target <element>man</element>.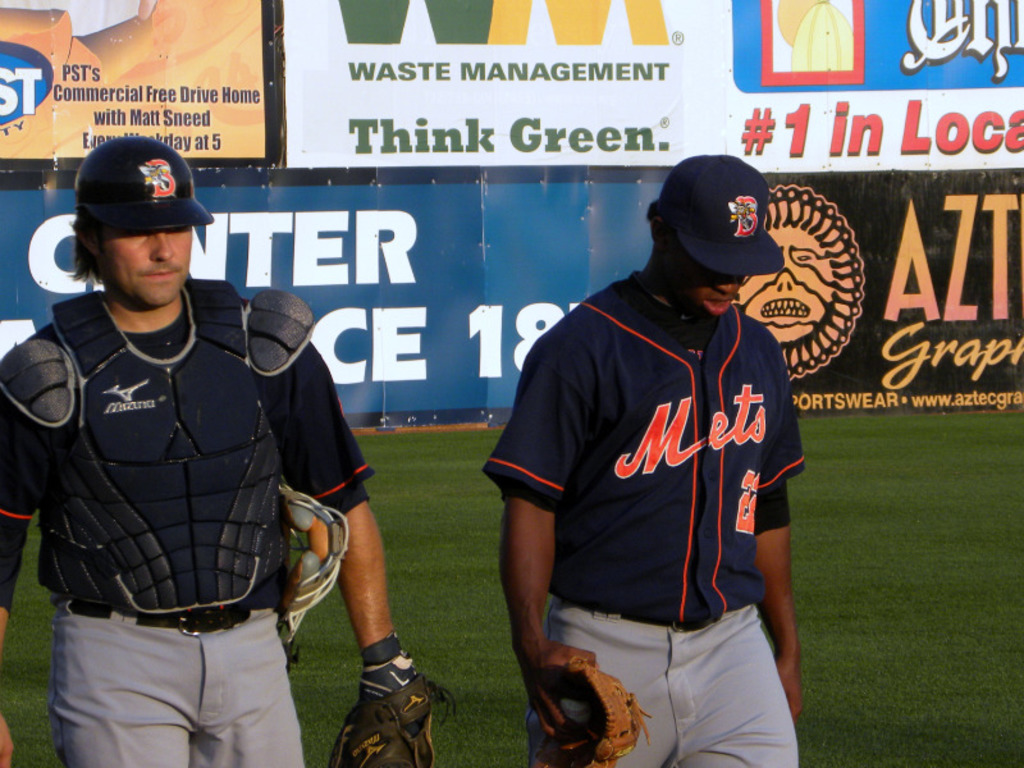
Target region: box=[476, 157, 808, 767].
